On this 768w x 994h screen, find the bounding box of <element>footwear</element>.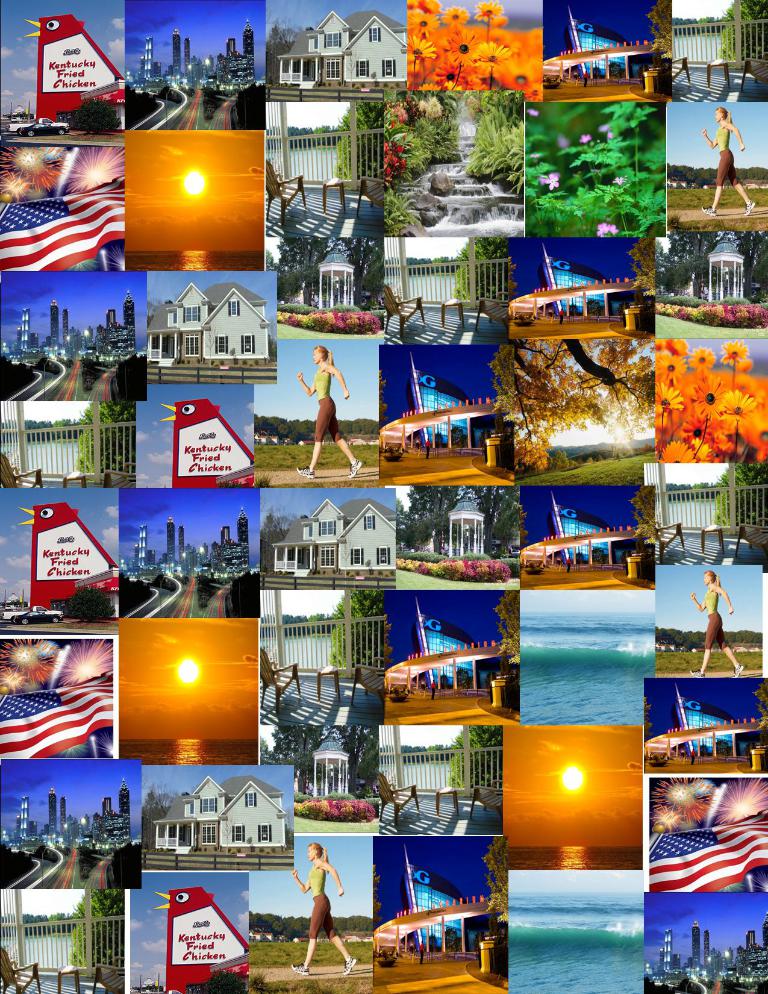
Bounding box: locate(339, 955, 360, 977).
